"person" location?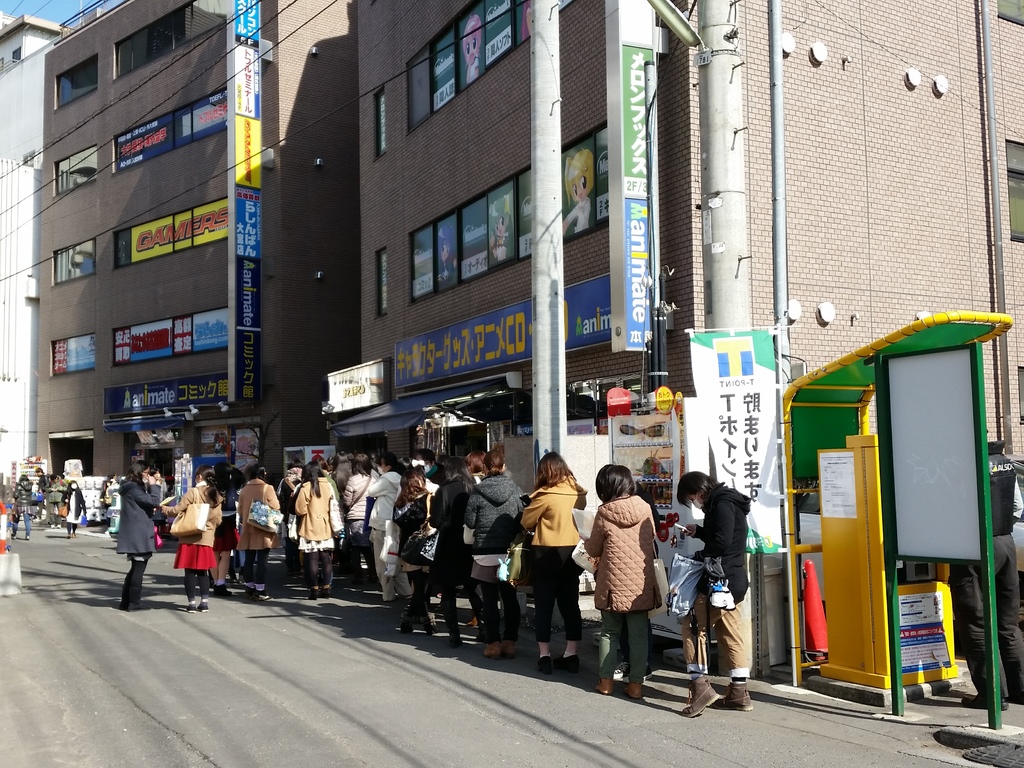
detection(314, 456, 337, 493)
